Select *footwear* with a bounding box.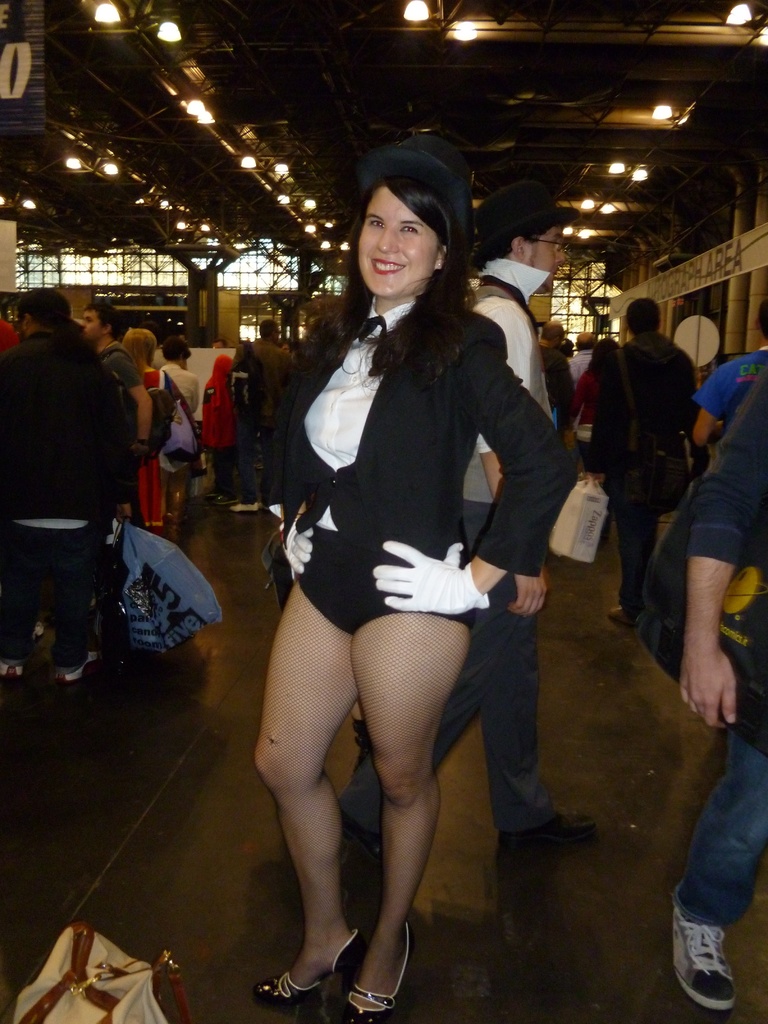
BBox(676, 890, 737, 1012).
